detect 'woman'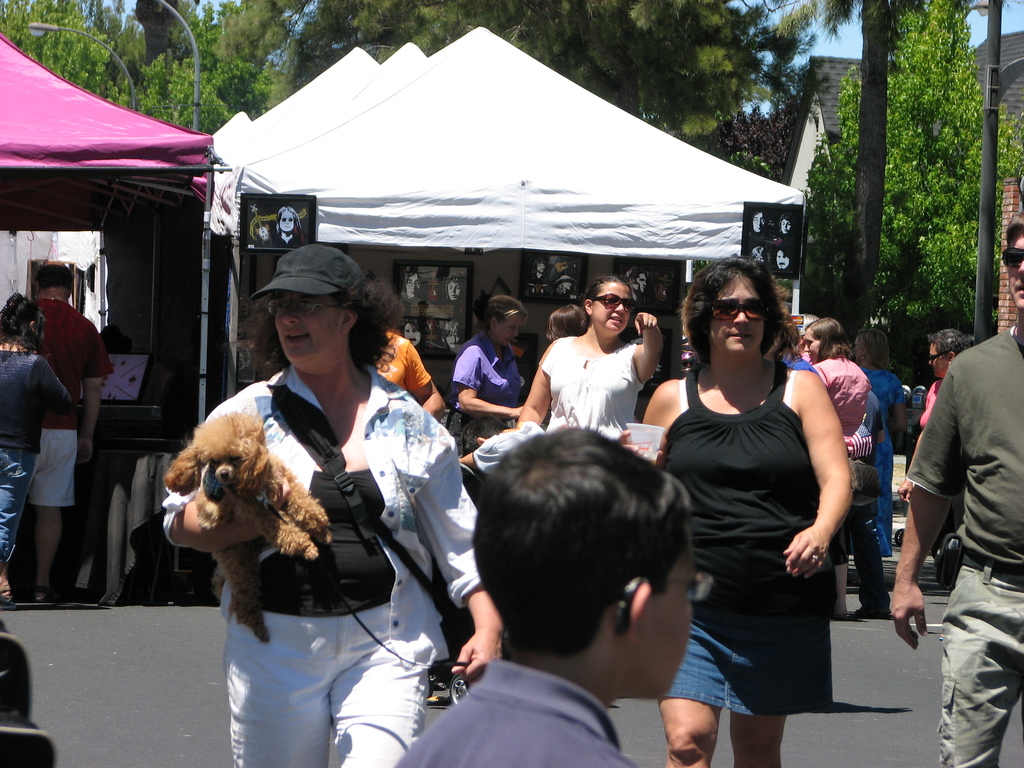
805, 314, 869, 466
